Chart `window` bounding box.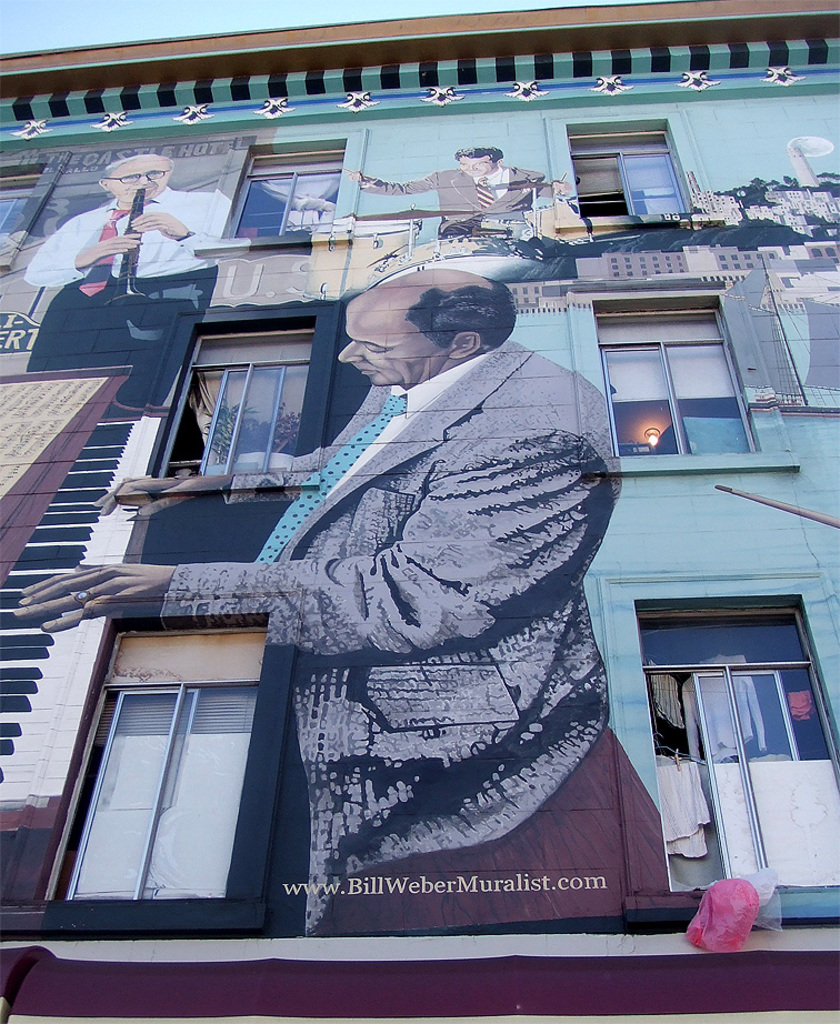
Charted: (x1=599, y1=315, x2=752, y2=458).
